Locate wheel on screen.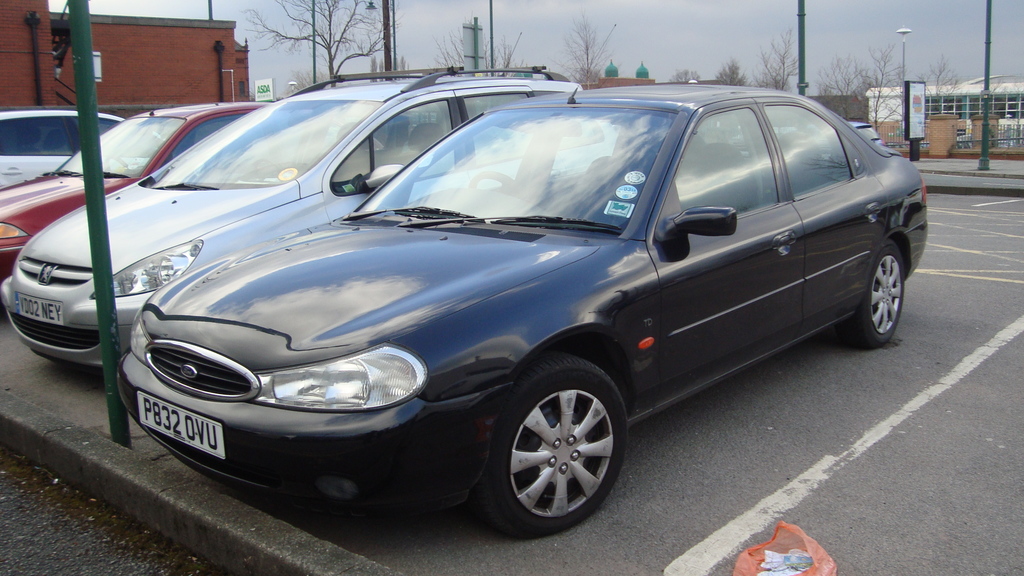
On screen at 840,242,904,348.
